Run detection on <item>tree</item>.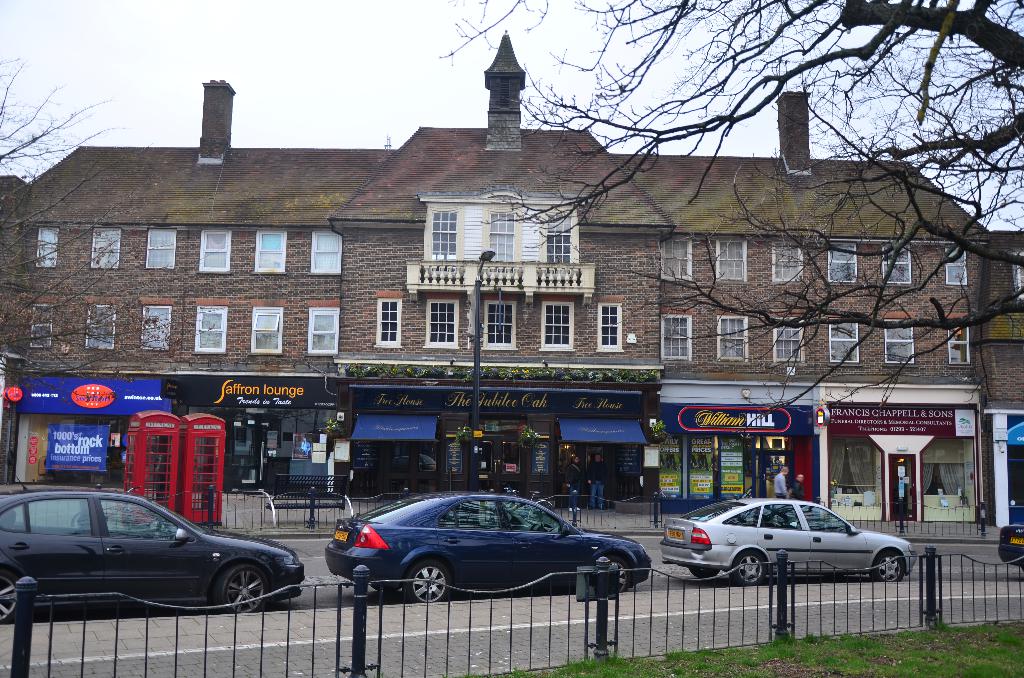
Result: {"left": 440, "top": 0, "right": 1023, "bottom": 432}.
